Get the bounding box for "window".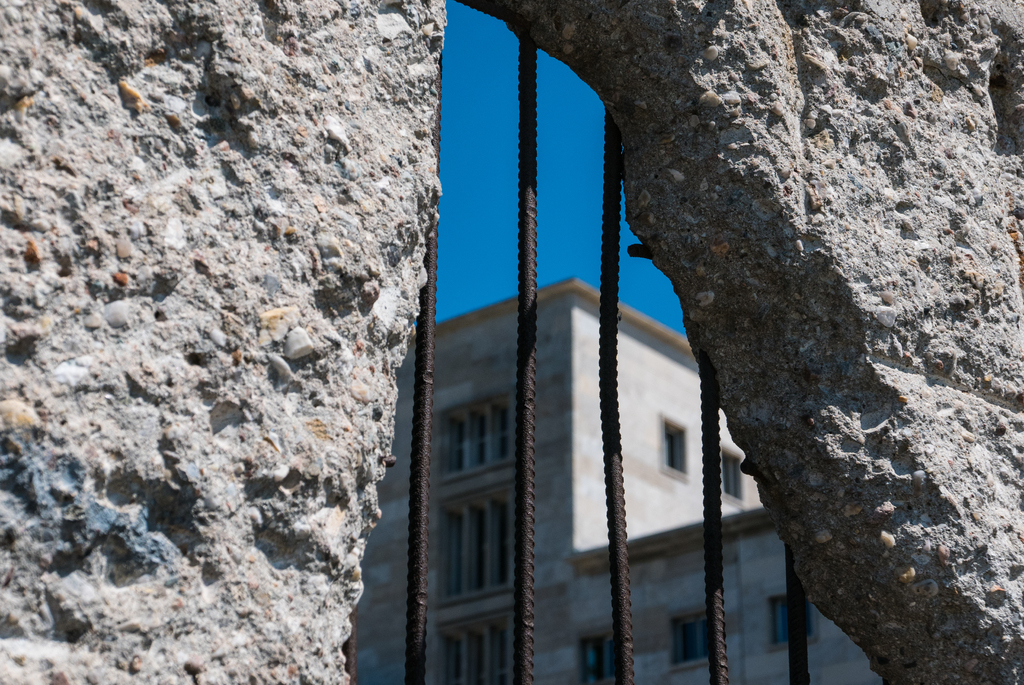
{"left": 765, "top": 600, "right": 819, "bottom": 652}.
